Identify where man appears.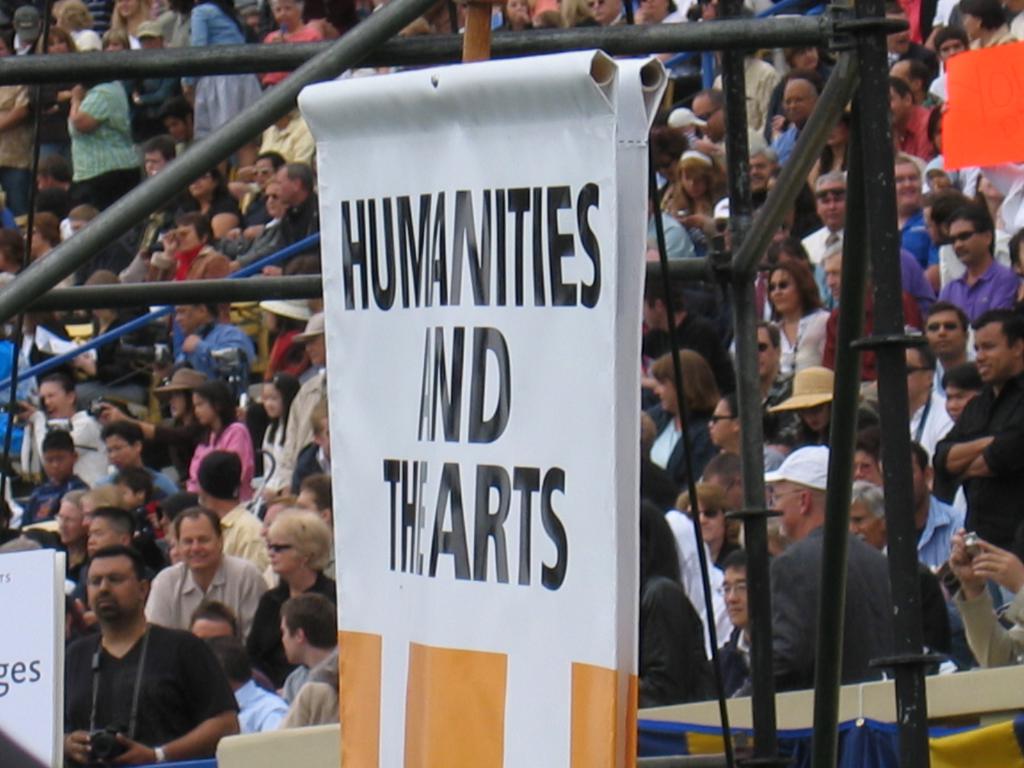
Appears at rect(652, 201, 695, 258).
